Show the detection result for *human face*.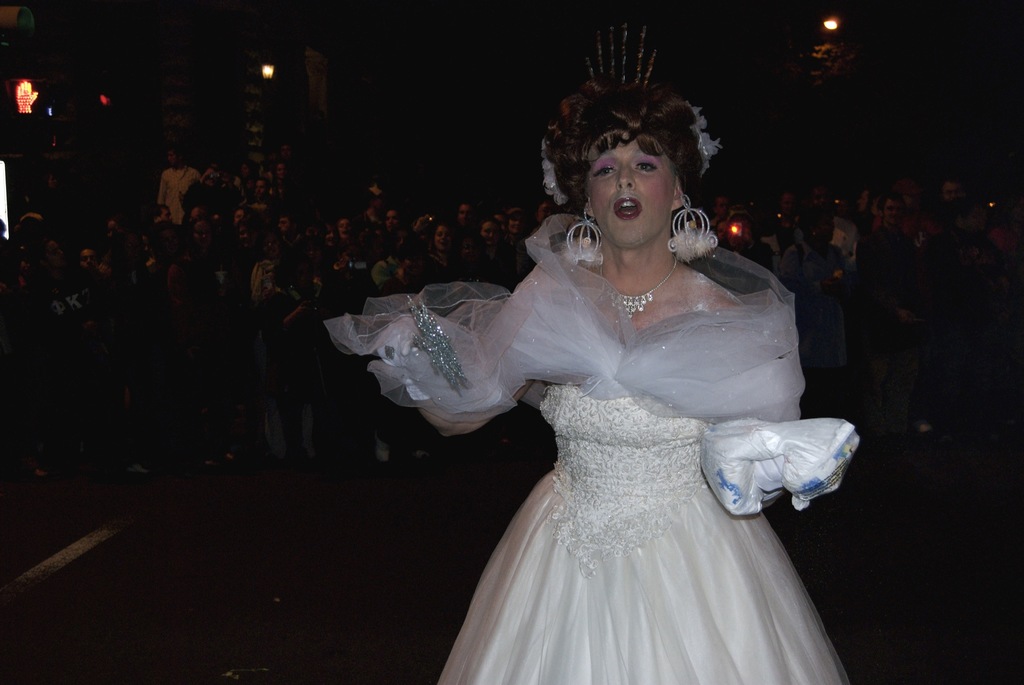
[left=325, top=226, right=334, bottom=245].
